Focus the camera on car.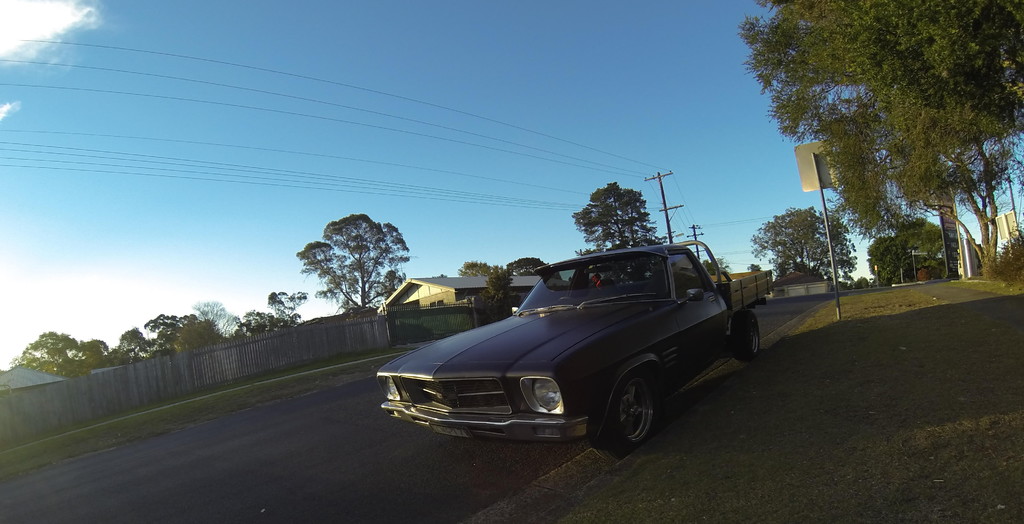
Focus region: BBox(367, 240, 771, 442).
